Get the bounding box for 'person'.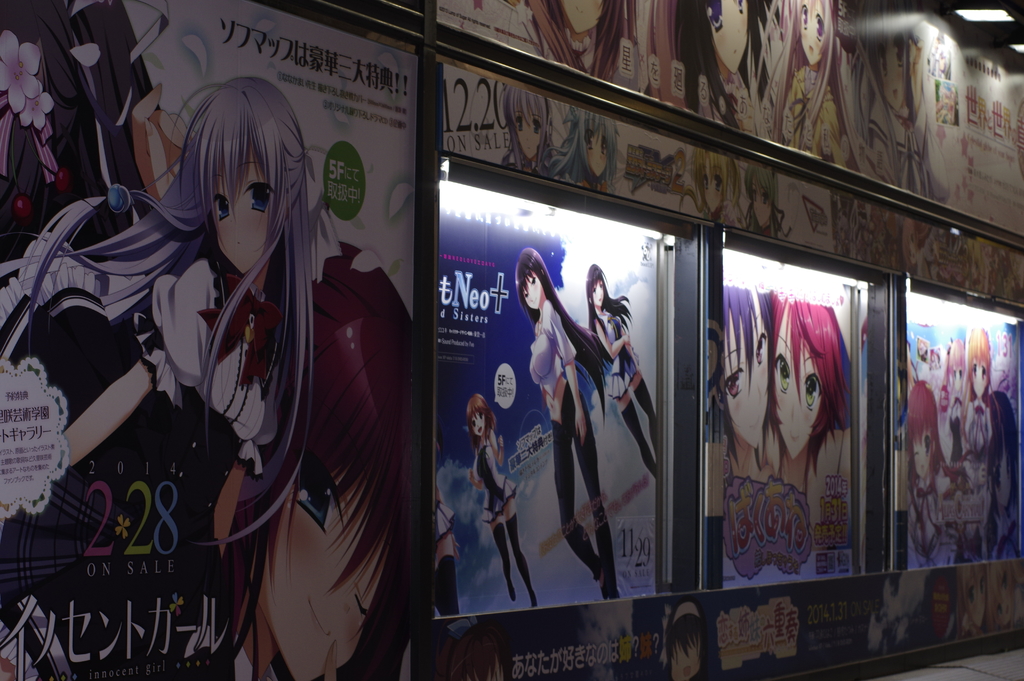
(769, 295, 854, 504).
